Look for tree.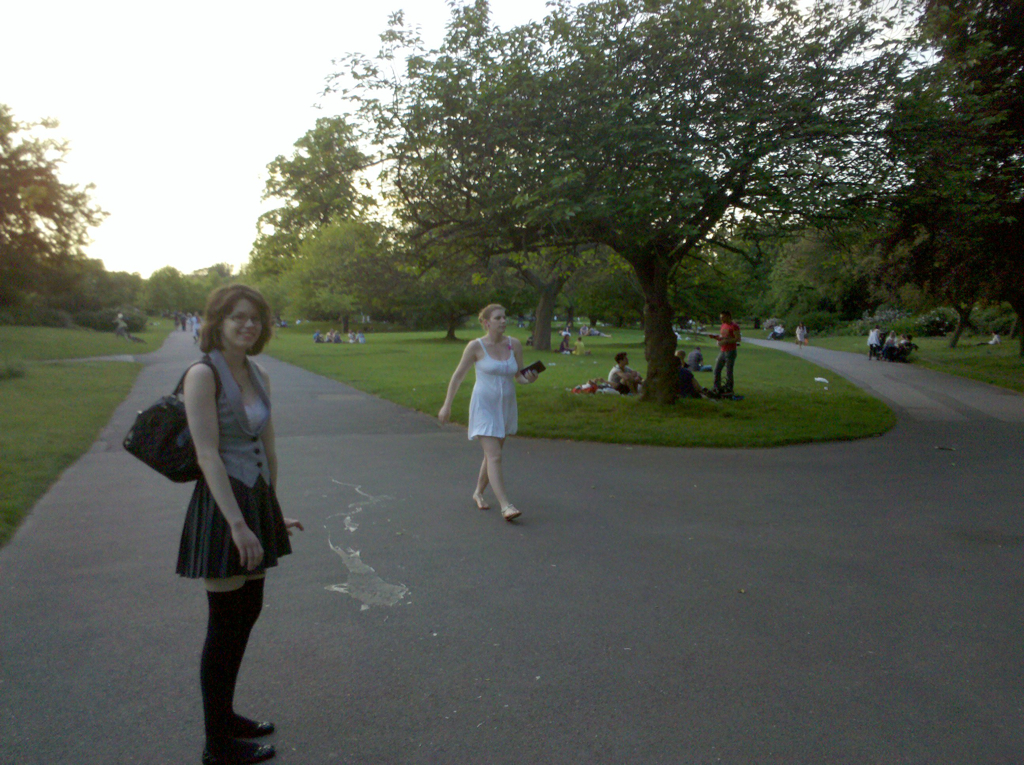
Found: [569,255,629,379].
